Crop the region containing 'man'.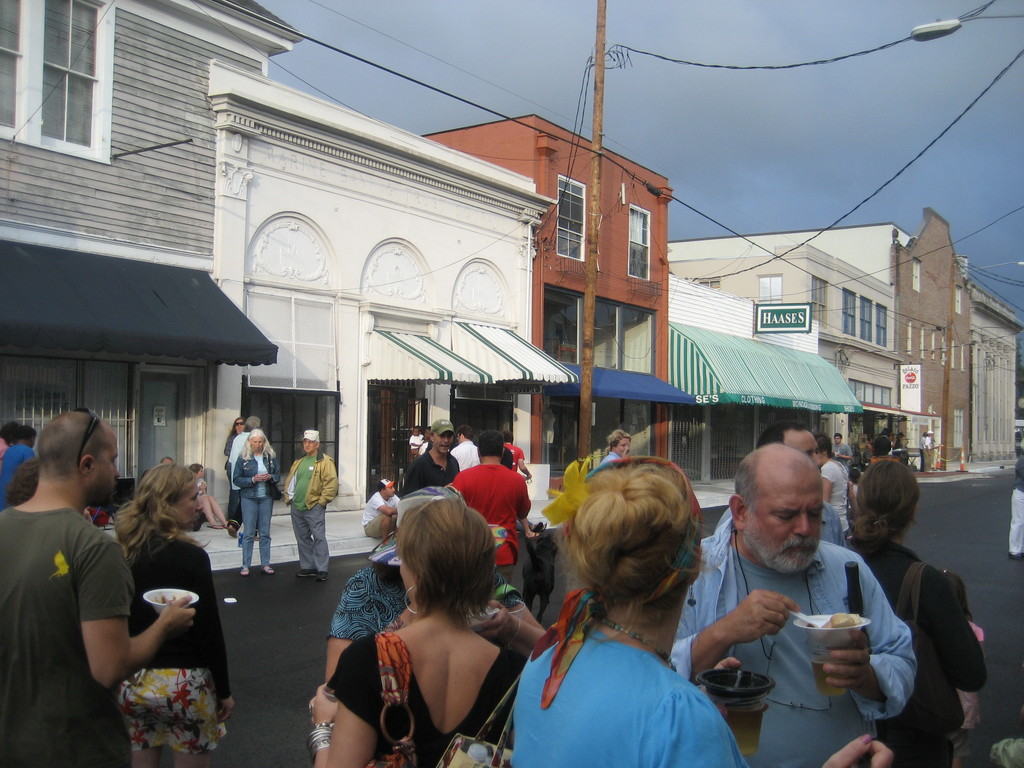
Crop region: [x1=675, y1=431, x2=929, y2=746].
